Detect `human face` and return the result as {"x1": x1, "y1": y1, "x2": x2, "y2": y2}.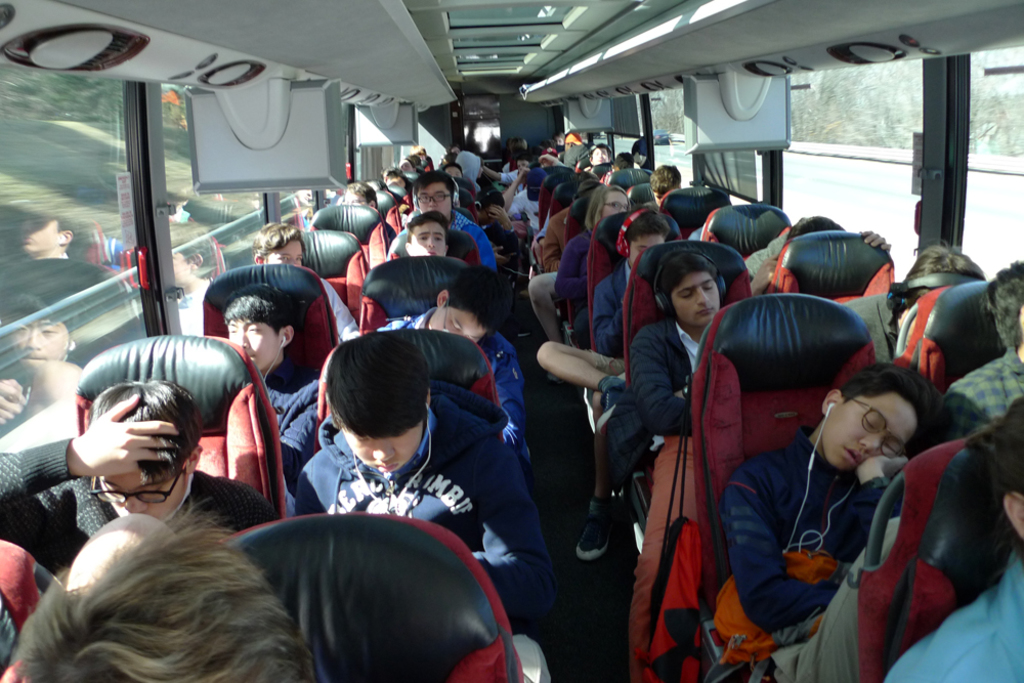
{"x1": 426, "y1": 301, "x2": 480, "y2": 340}.
